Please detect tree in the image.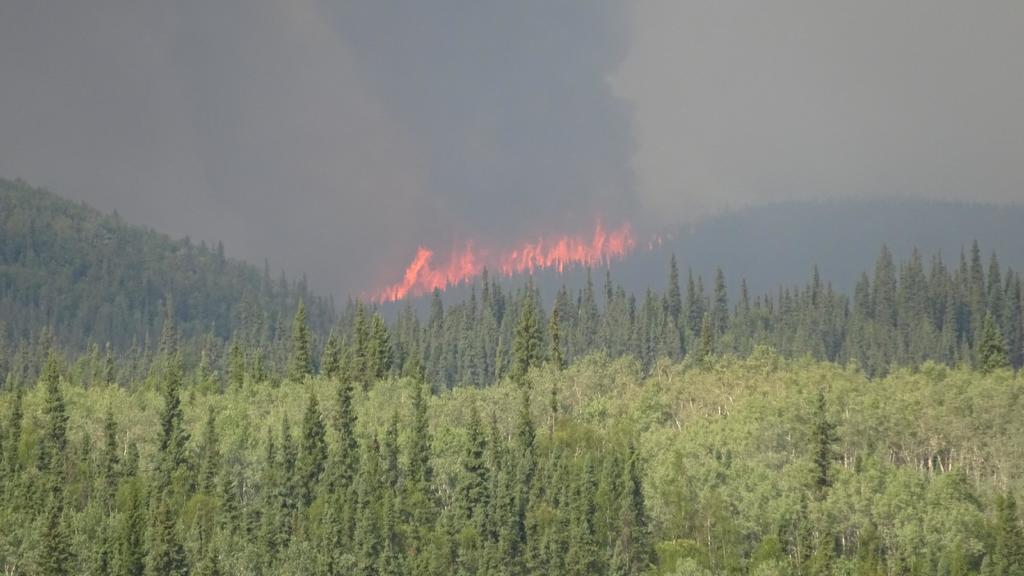
box(580, 272, 605, 354).
